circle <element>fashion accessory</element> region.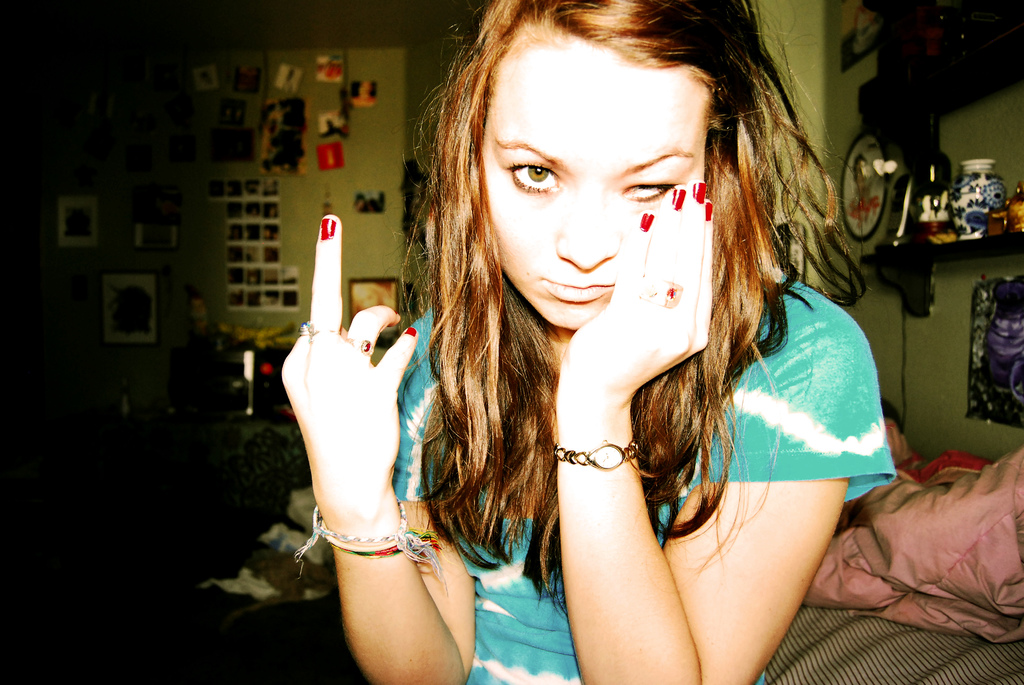
Region: bbox(351, 344, 371, 356).
